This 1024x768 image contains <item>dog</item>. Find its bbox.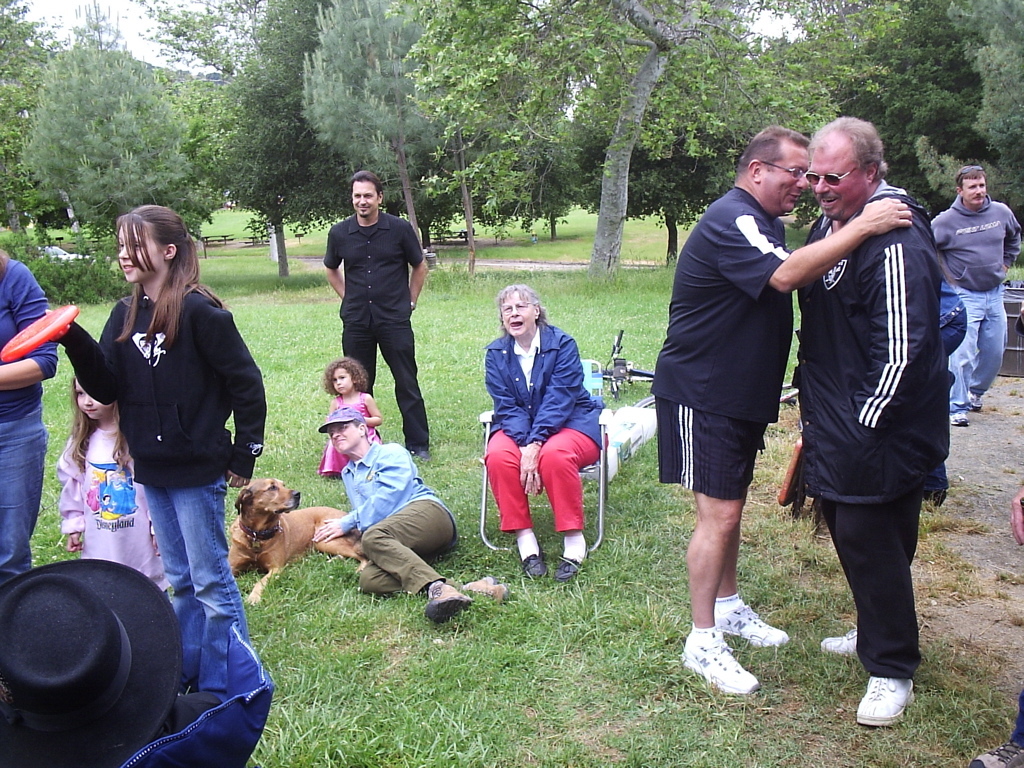
(224,471,367,607).
